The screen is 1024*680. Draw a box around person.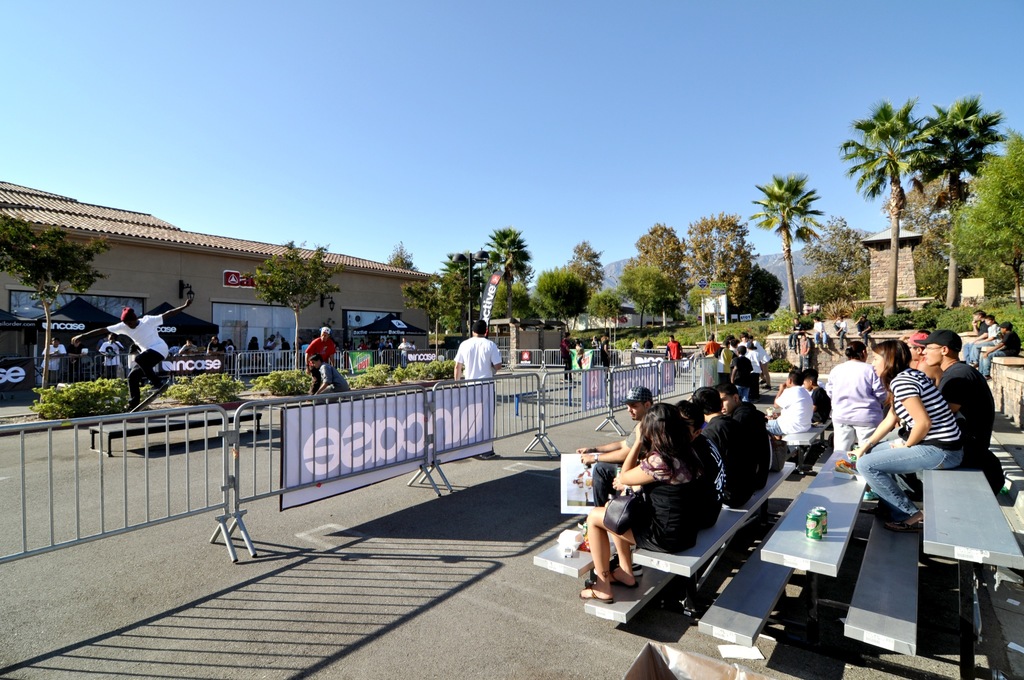
(left=164, top=344, right=204, bottom=363).
